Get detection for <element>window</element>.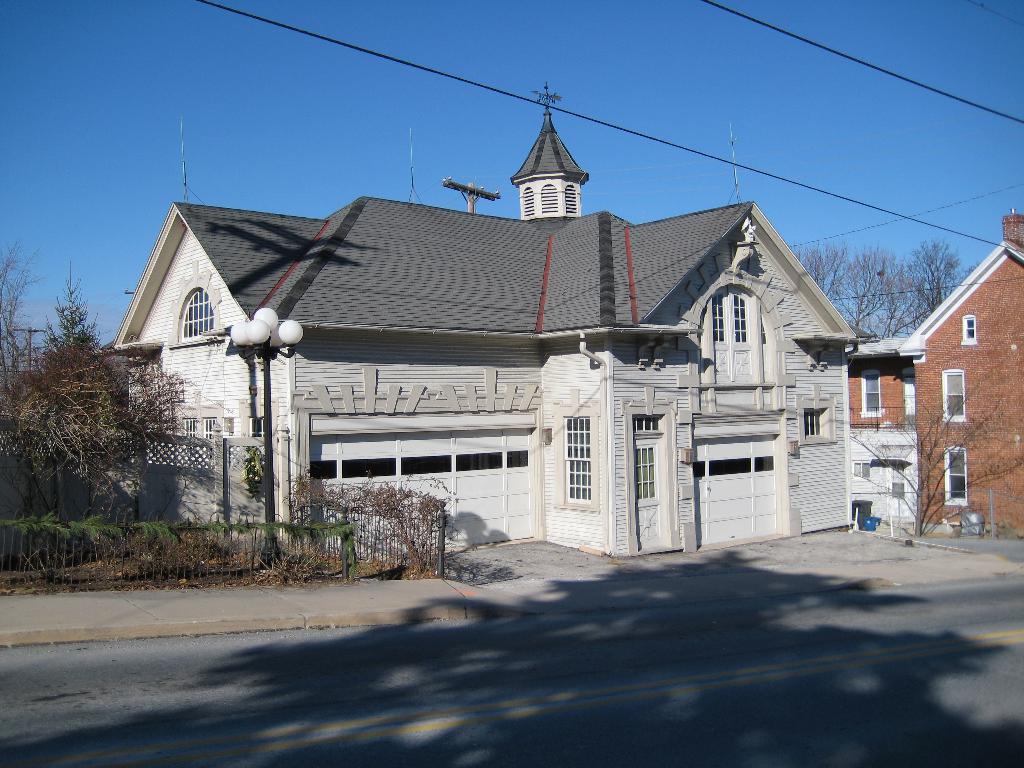
Detection: (944, 371, 965, 419).
